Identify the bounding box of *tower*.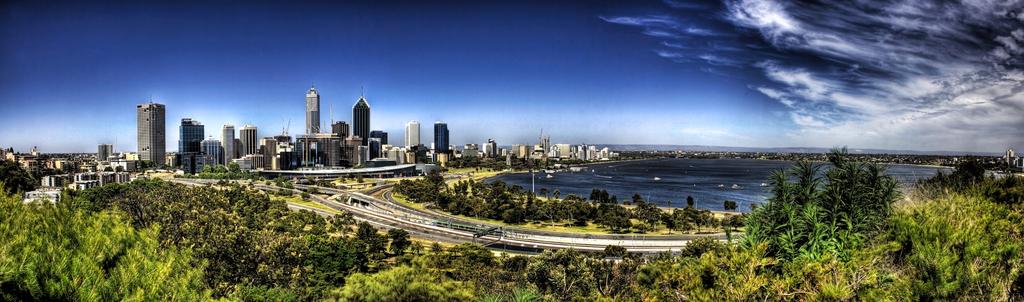
l=93, t=143, r=107, b=168.
